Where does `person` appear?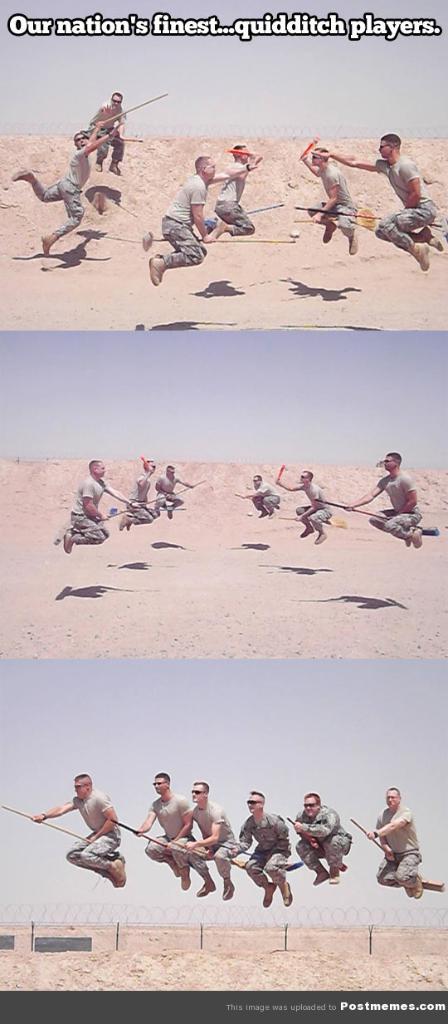
Appears at x1=306 y1=144 x2=358 y2=255.
